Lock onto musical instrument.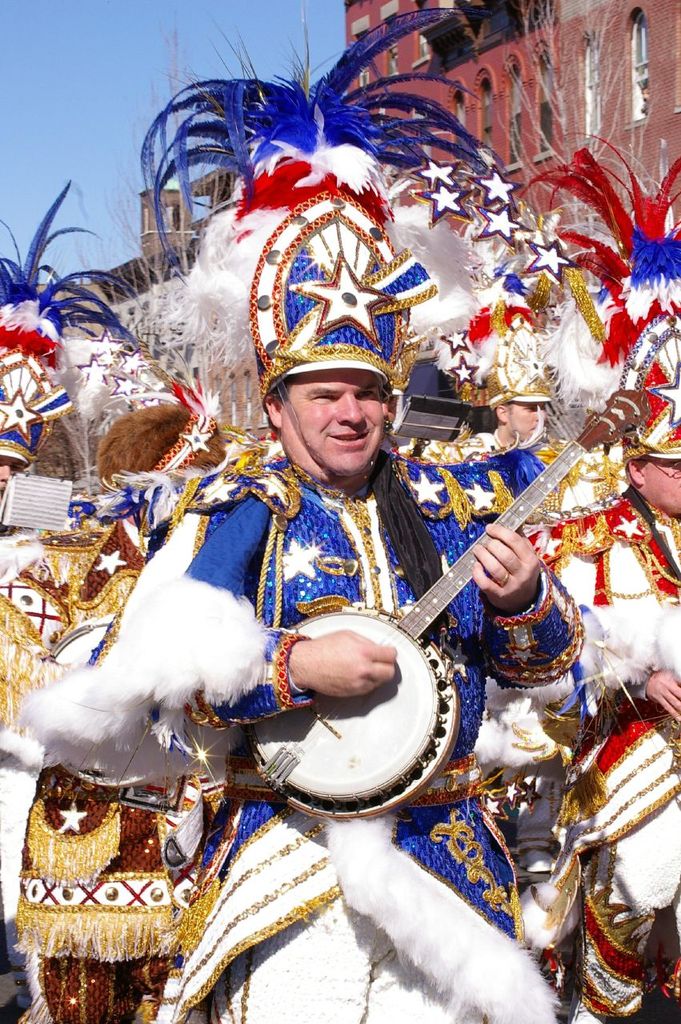
Locked: 240 374 653 818.
